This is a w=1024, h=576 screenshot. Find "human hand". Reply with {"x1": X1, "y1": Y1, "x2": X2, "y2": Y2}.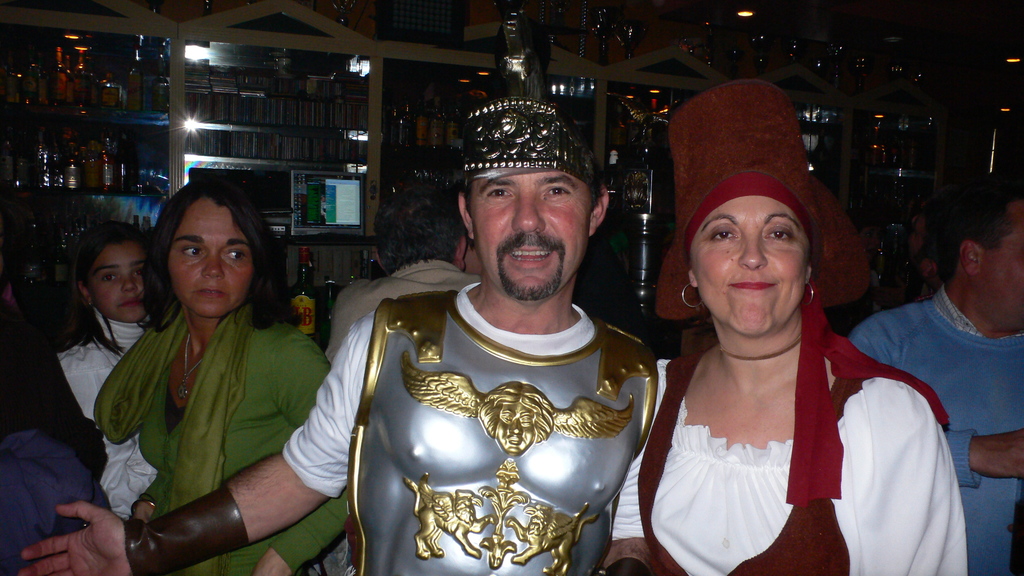
{"x1": 252, "y1": 562, "x2": 291, "y2": 575}.
